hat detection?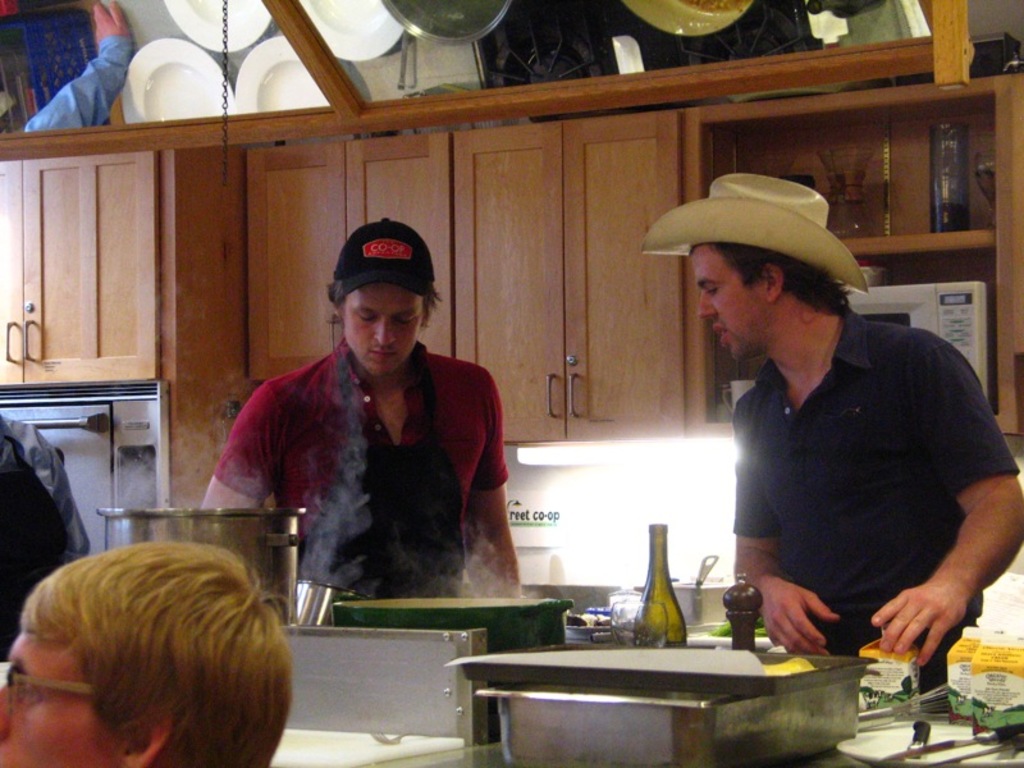
(left=640, top=173, right=872, bottom=296)
